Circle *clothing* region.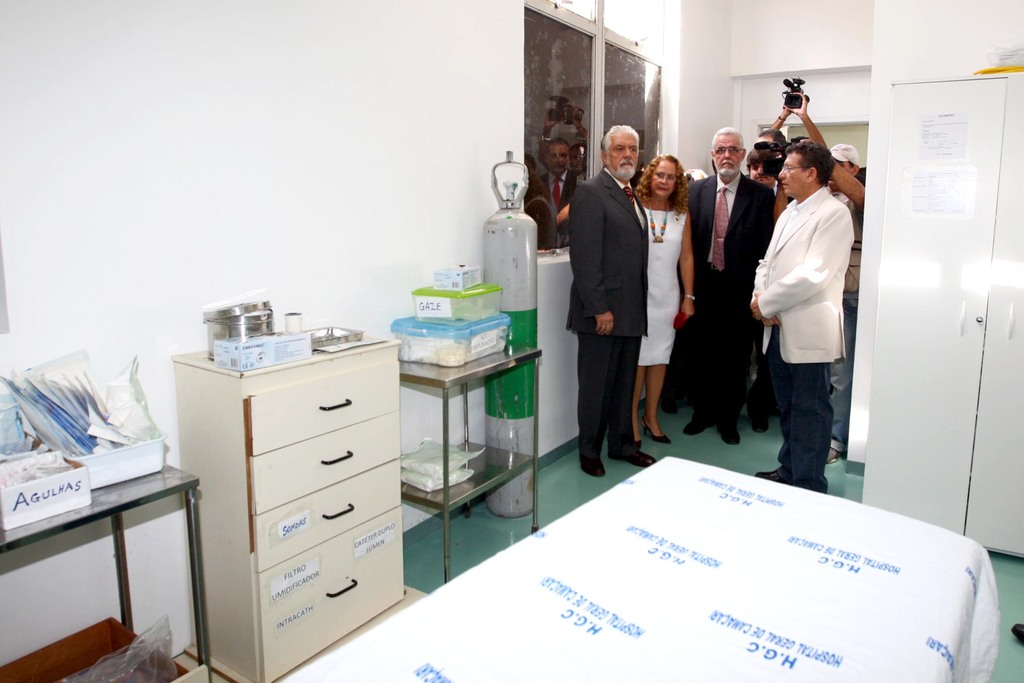
Region: crop(568, 174, 650, 331).
